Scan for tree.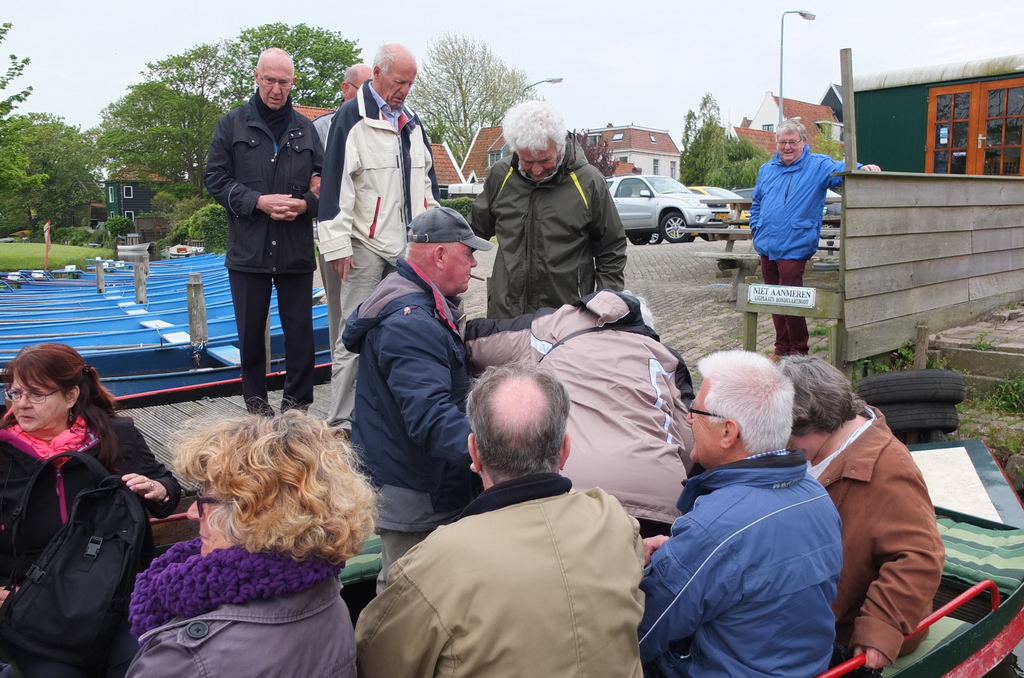
Scan result: 216, 15, 372, 126.
